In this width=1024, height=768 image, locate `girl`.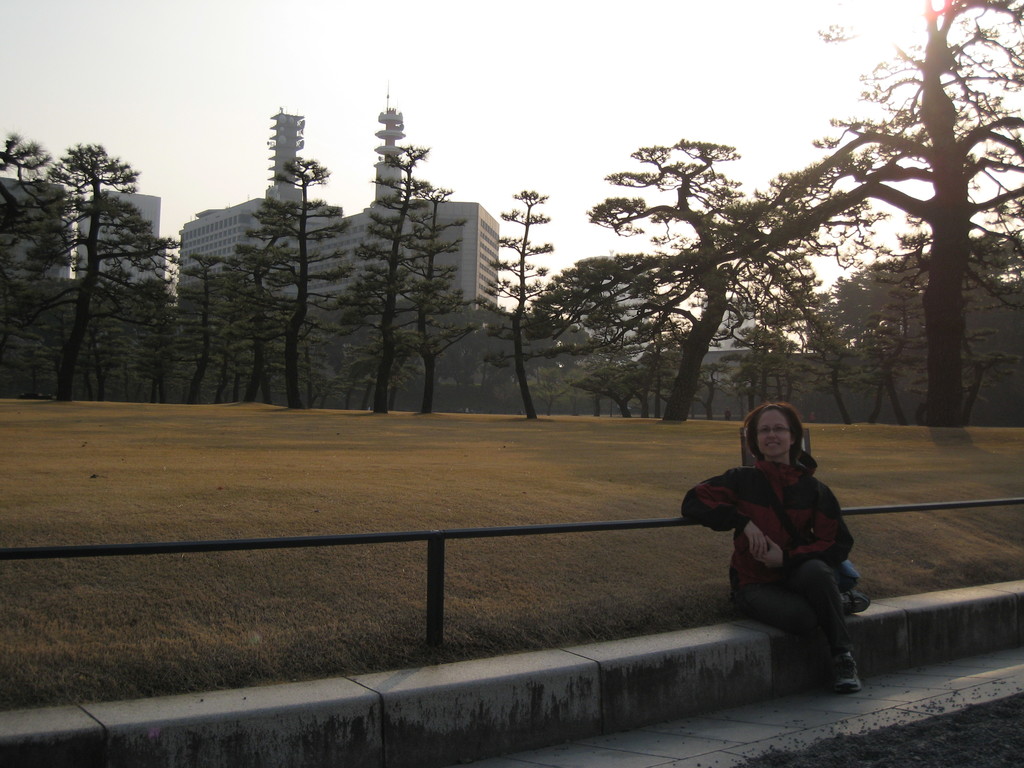
Bounding box: box=[676, 403, 868, 691].
